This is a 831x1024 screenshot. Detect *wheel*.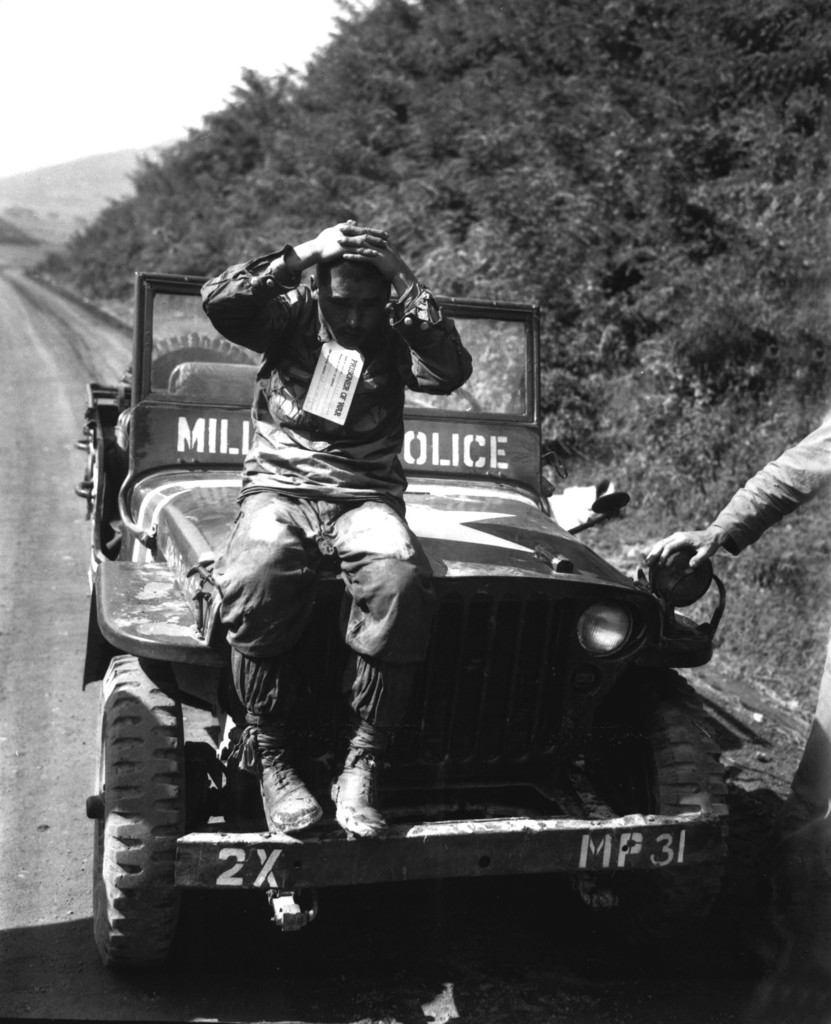
crop(118, 326, 259, 413).
